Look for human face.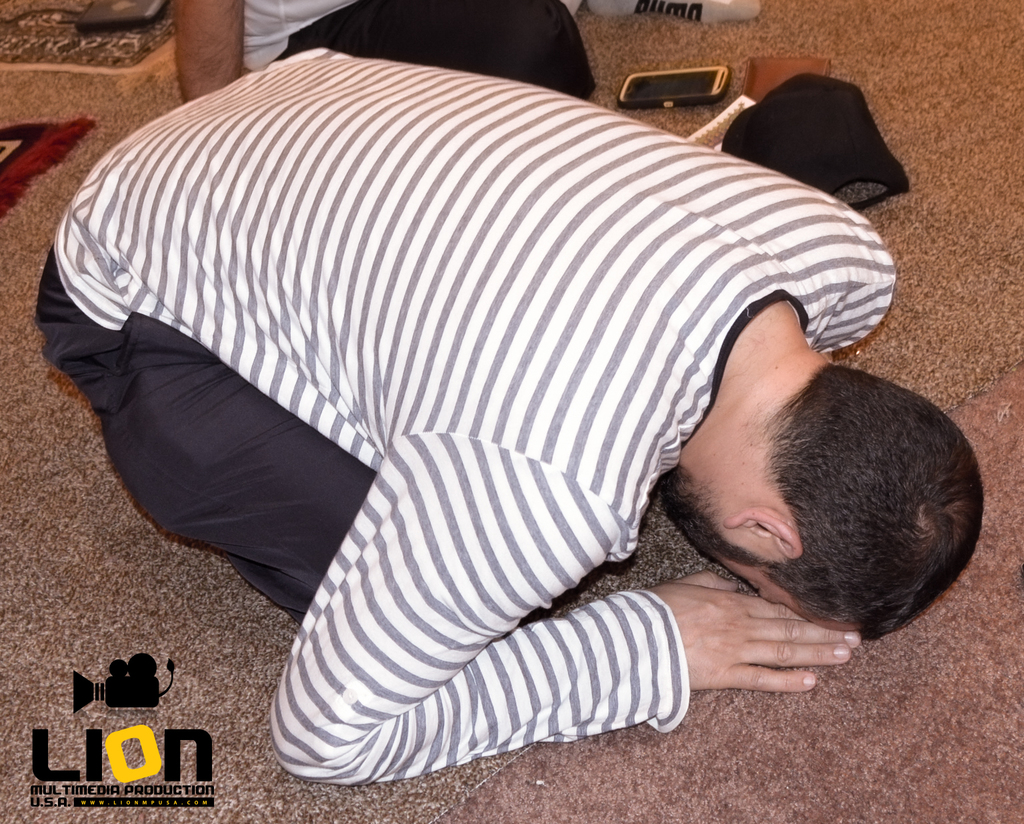
Found: bbox=(655, 481, 842, 630).
